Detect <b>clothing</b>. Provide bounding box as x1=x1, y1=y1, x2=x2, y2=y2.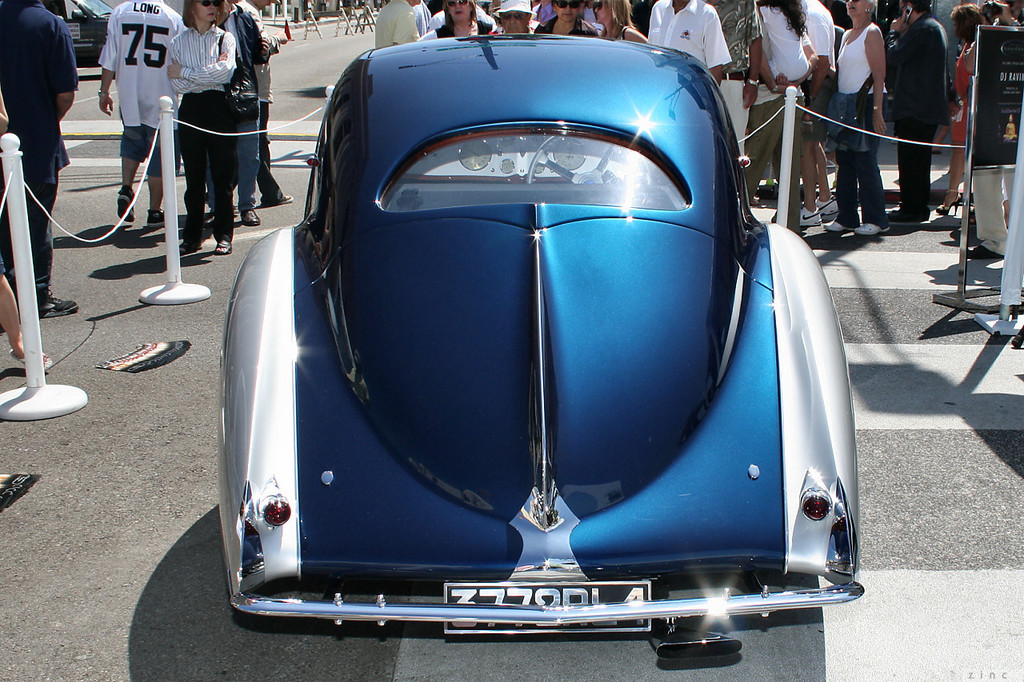
x1=238, y1=0, x2=284, y2=171.
